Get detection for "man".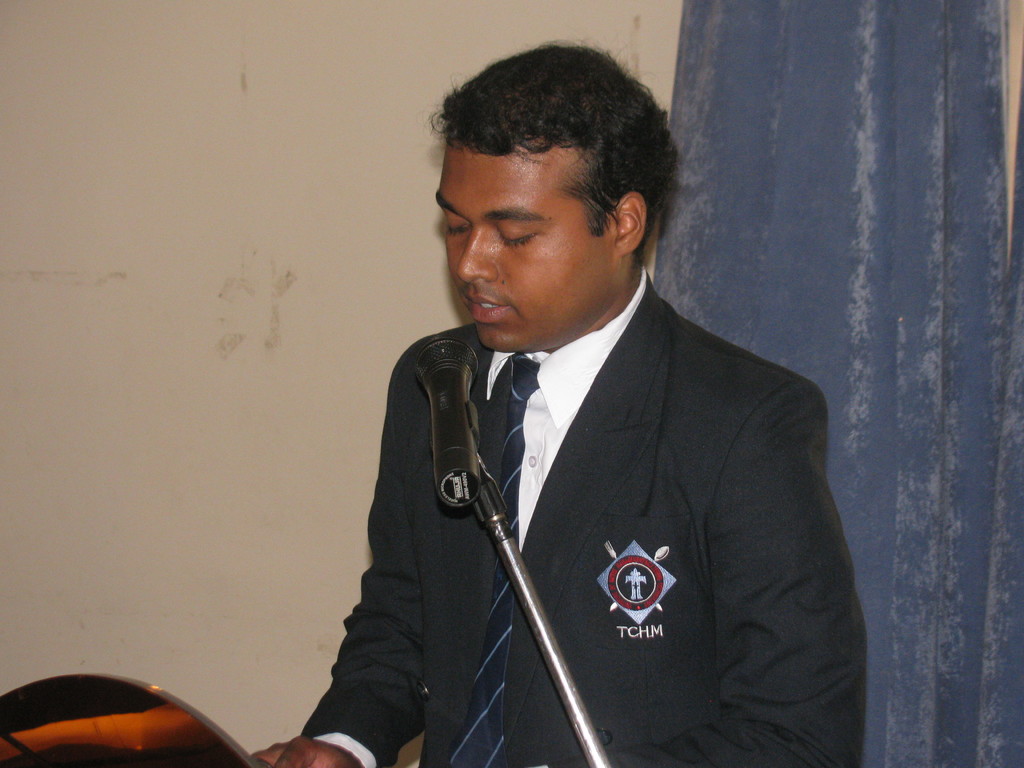
Detection: <region>246, 40, 863, 767</region>.
